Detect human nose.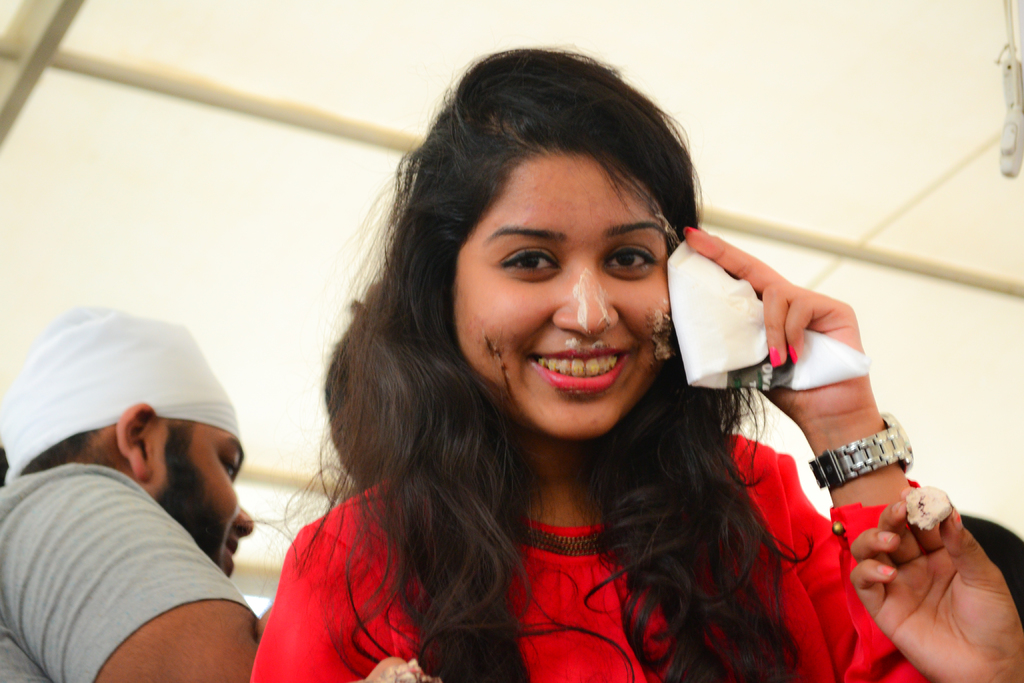
Detected at x1=234 y1=504 x2=252 y2=536.
